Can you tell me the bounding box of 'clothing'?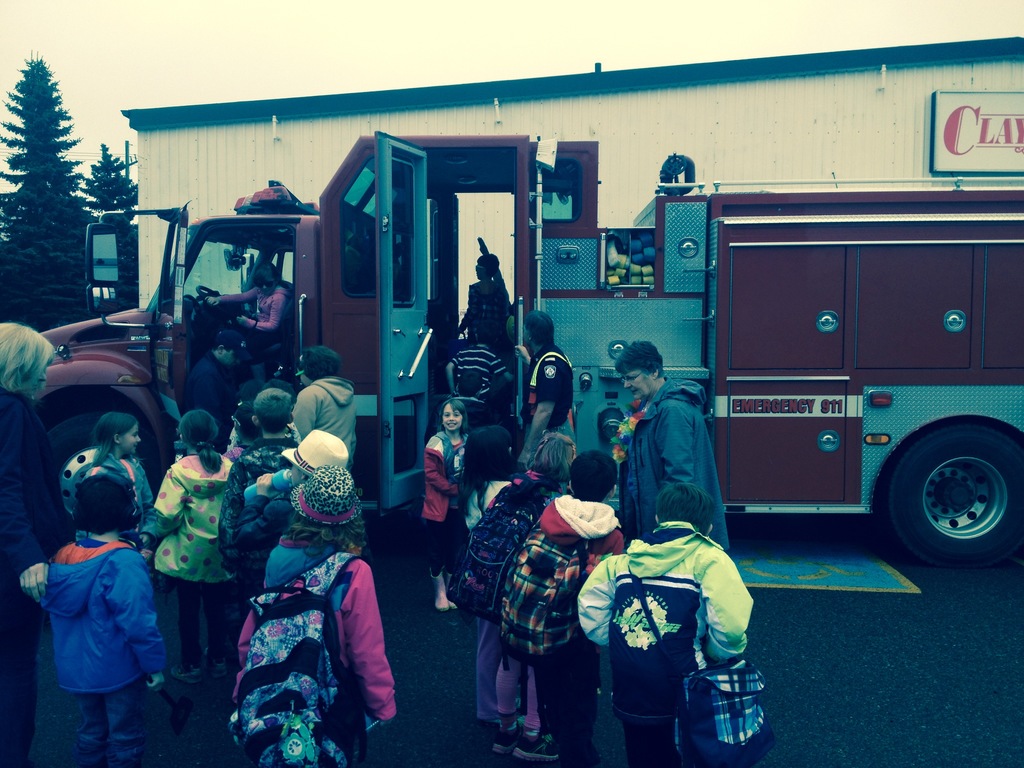
pyautogui.locateOnScreen(503, 494, 622, 766).
